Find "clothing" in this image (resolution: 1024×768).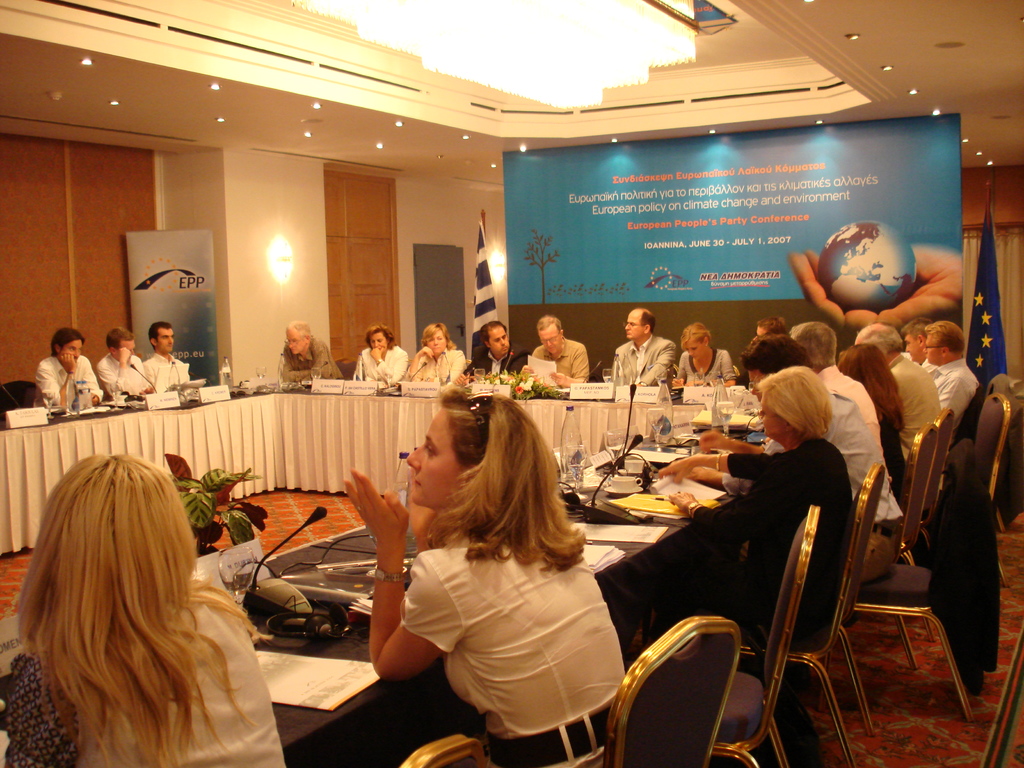
(671,347,744,384).
